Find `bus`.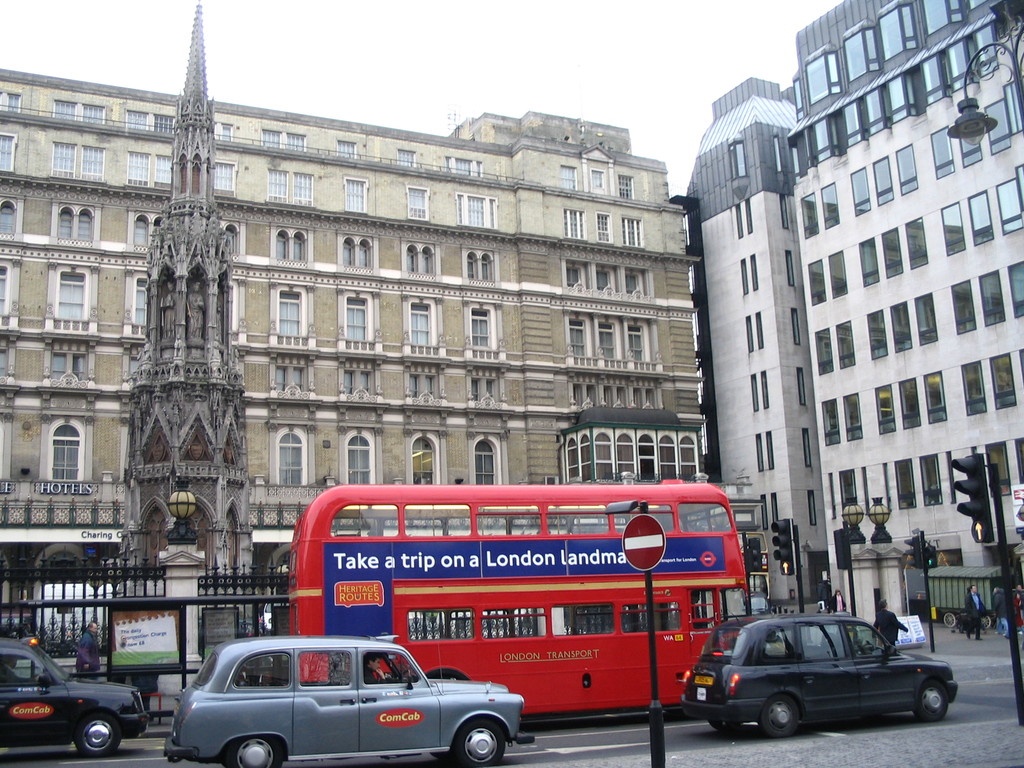
285/479/751/713.
